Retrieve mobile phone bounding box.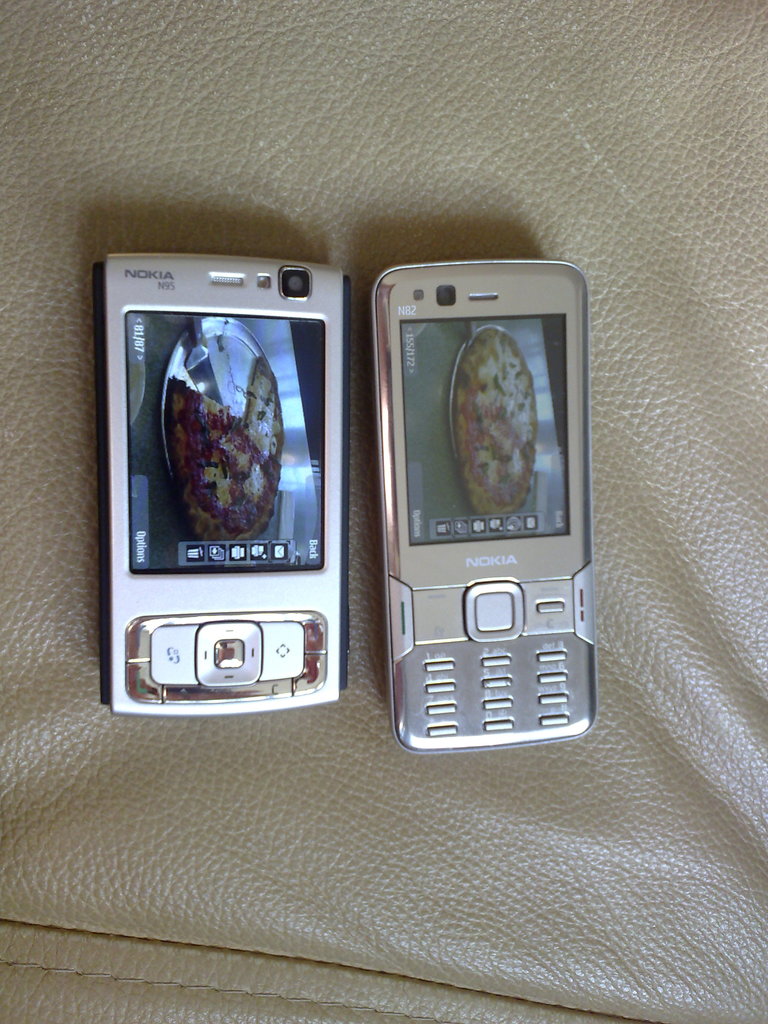
Bounding box: {"left": 93, "top": 254, "right": 353, "bottom": 717}.
